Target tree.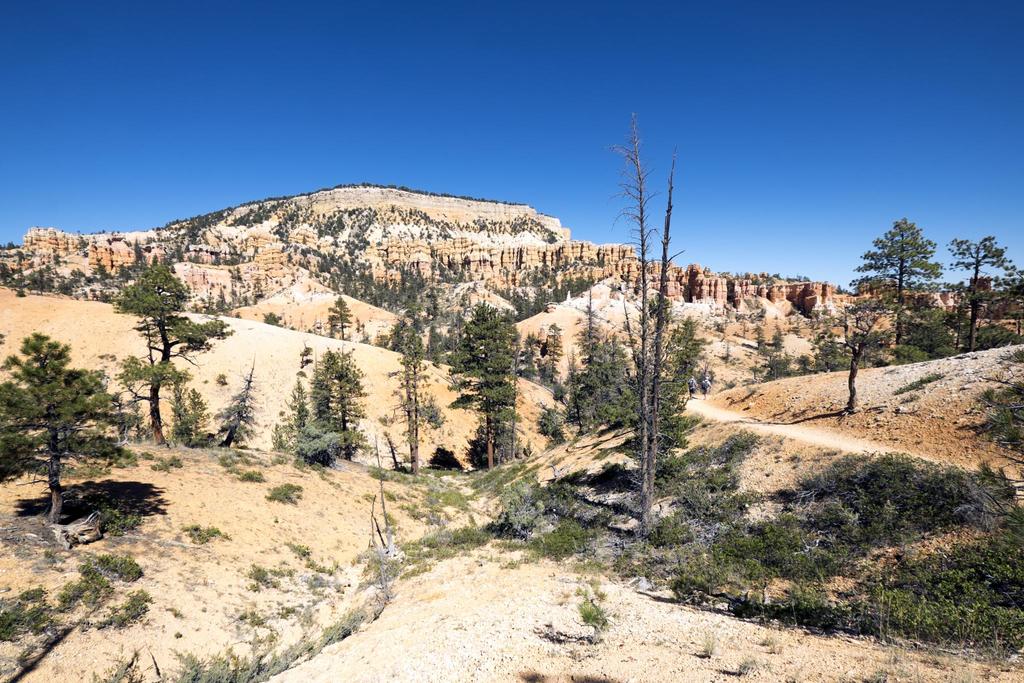
Target region: l=540, t=323, r=566, b=386.
